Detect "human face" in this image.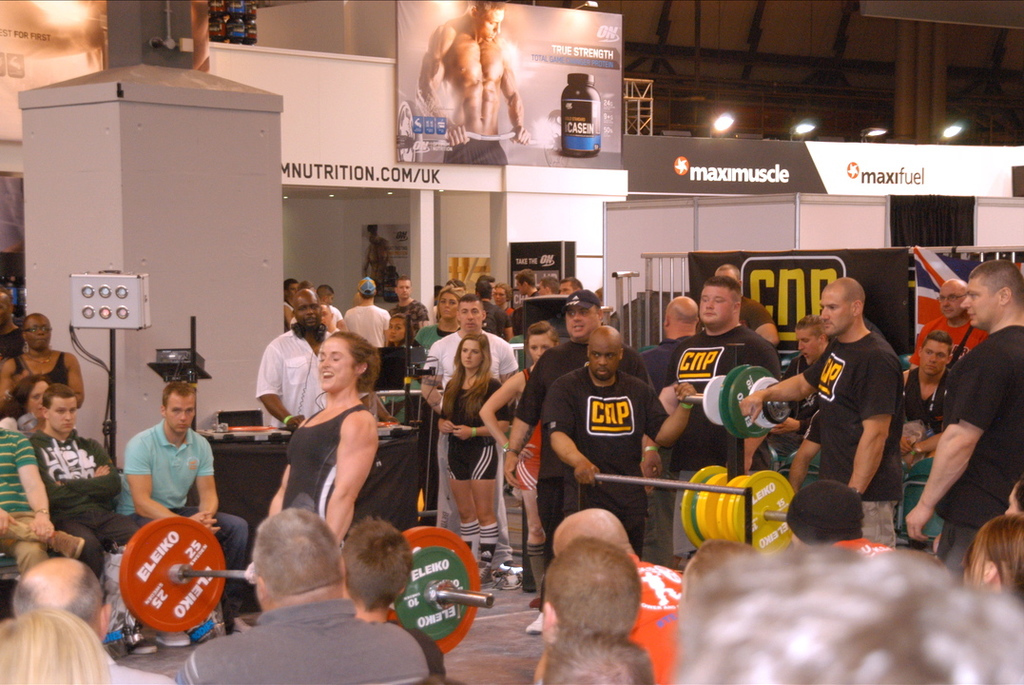
Detection: BBox(439, 291, 456, 318).
